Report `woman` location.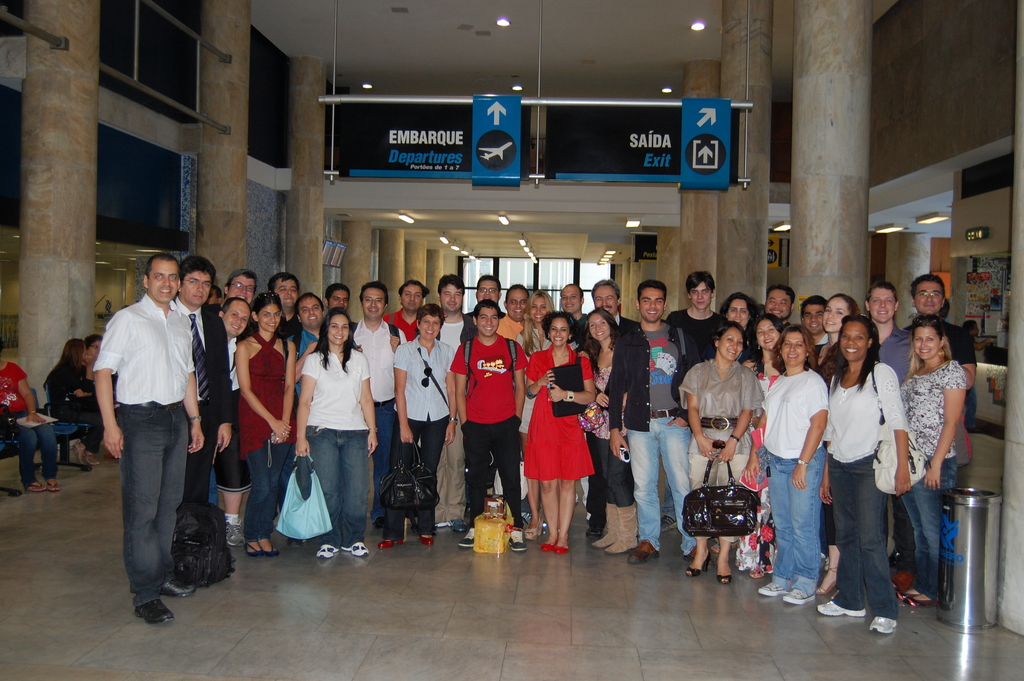
Report: select_region(495, 283, 534, 343).
